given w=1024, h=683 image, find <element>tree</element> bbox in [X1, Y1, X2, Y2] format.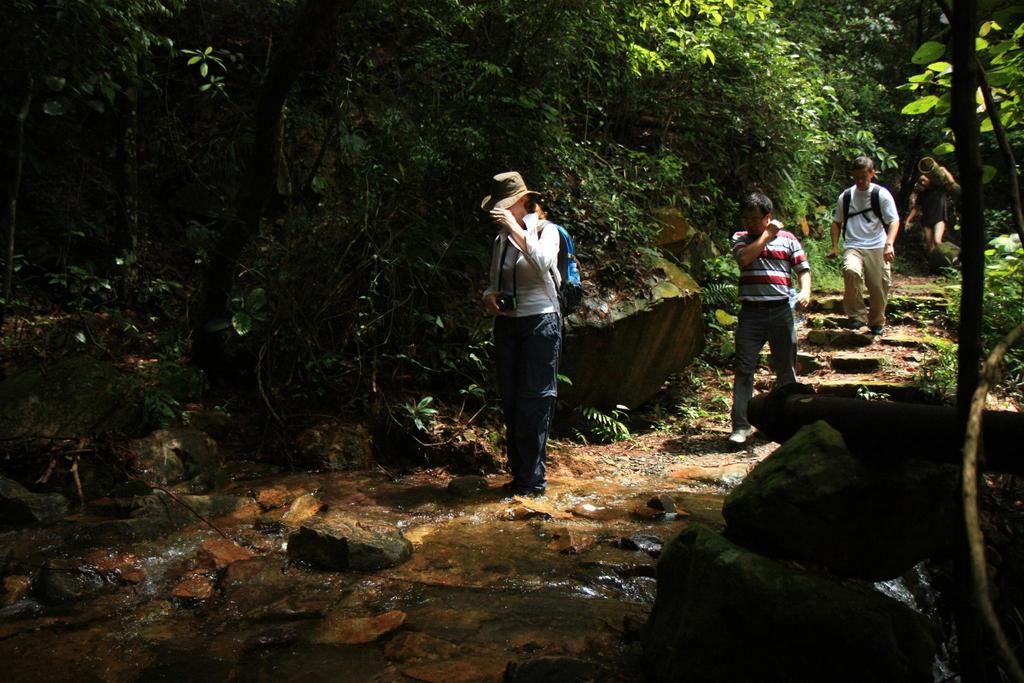
[895, 0, 1023, 425].
